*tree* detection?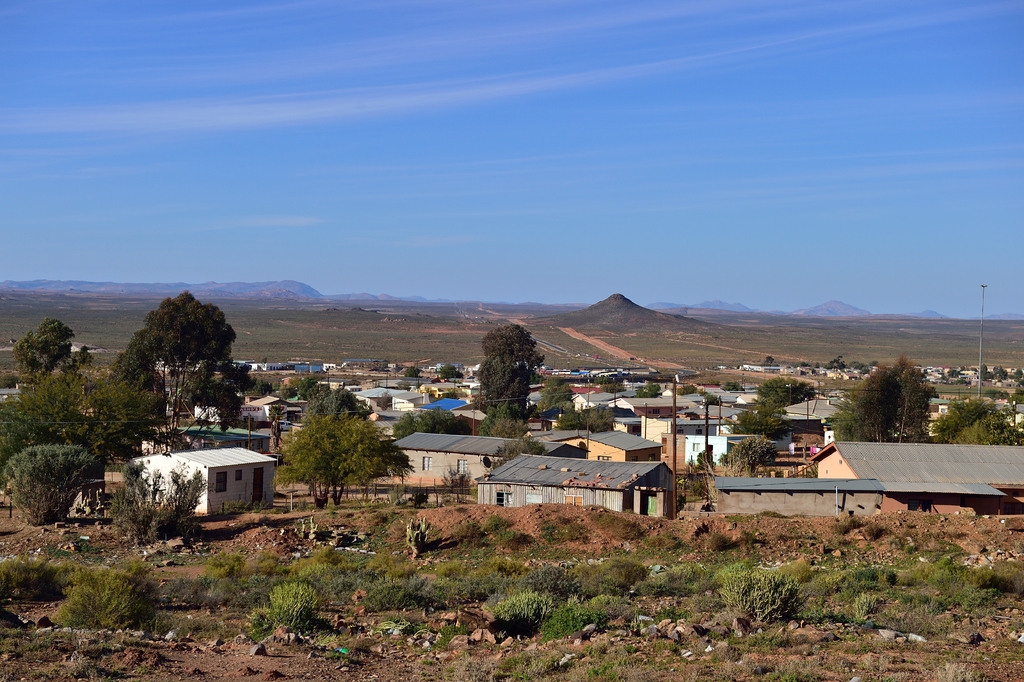
<region>981, 363, 995, 381</region>
